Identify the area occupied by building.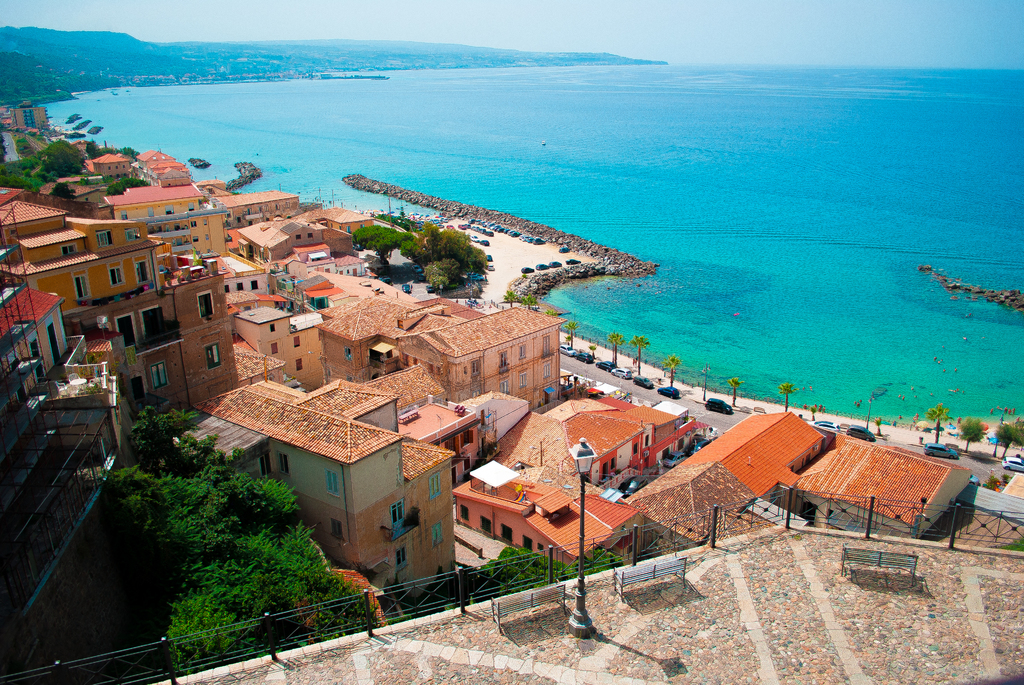
Area: [left=8, top=97, right=49, bottom=134].
